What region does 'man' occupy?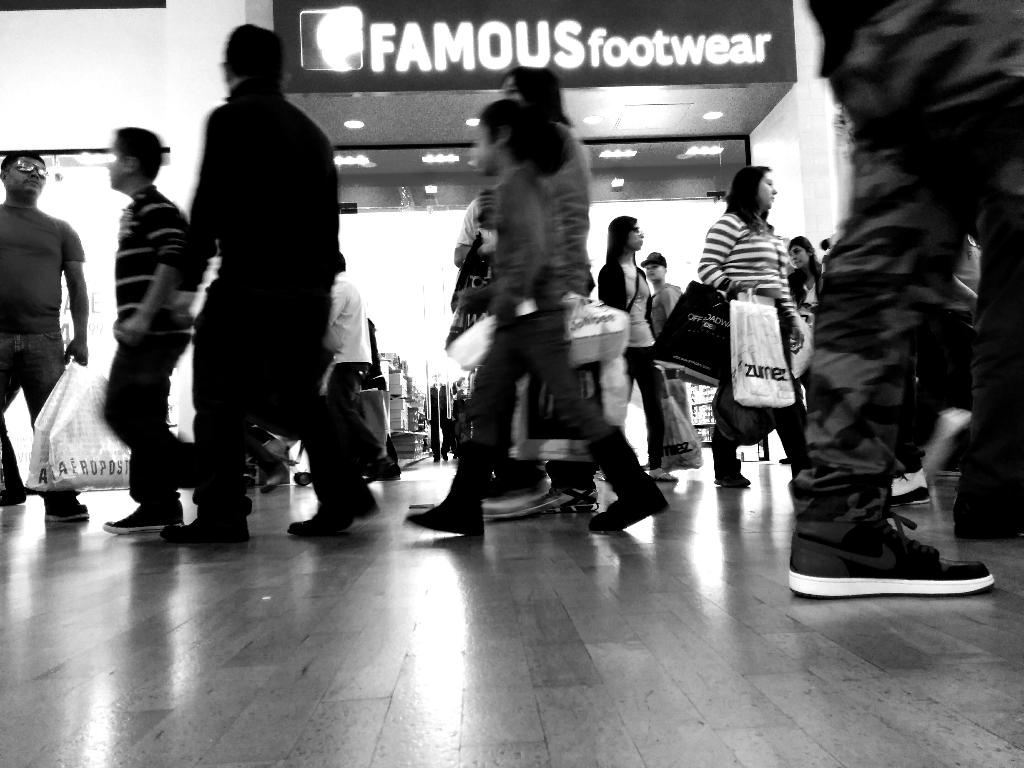
107:125:200:527.
